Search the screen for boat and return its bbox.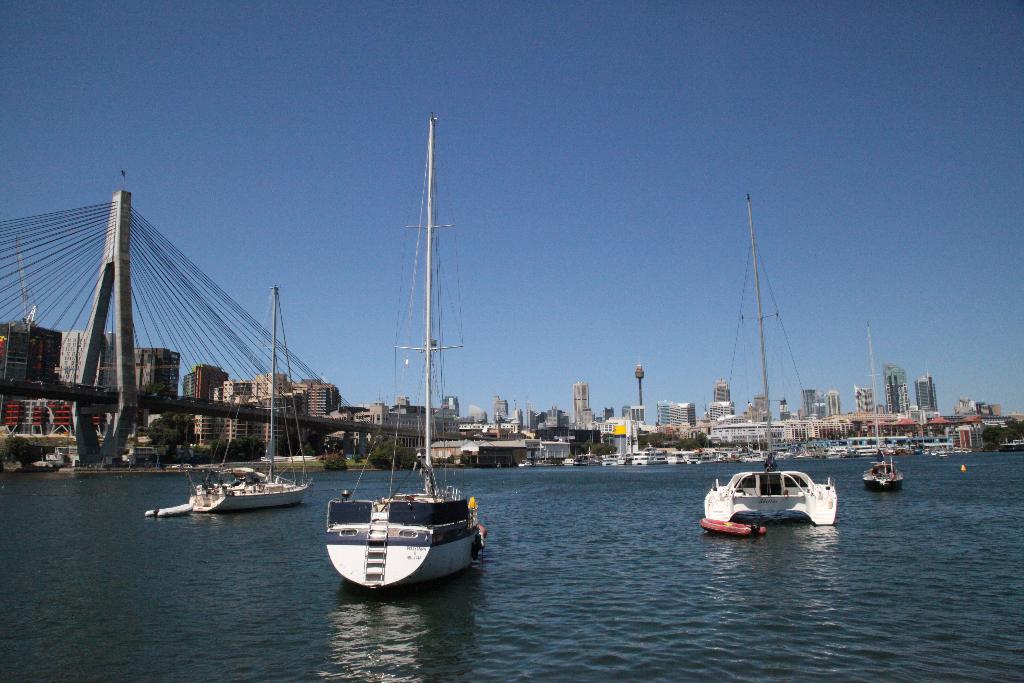
Found: 317,119,504,609.
